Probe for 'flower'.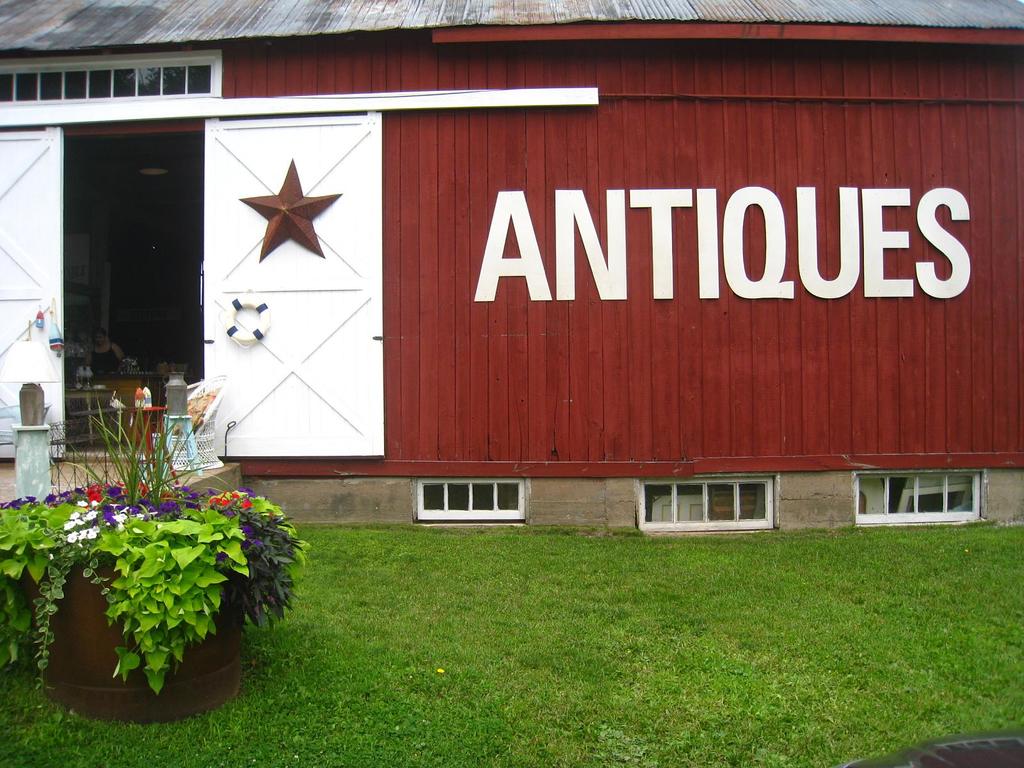
Probe result: select_region(237, 497, 257, 512).
